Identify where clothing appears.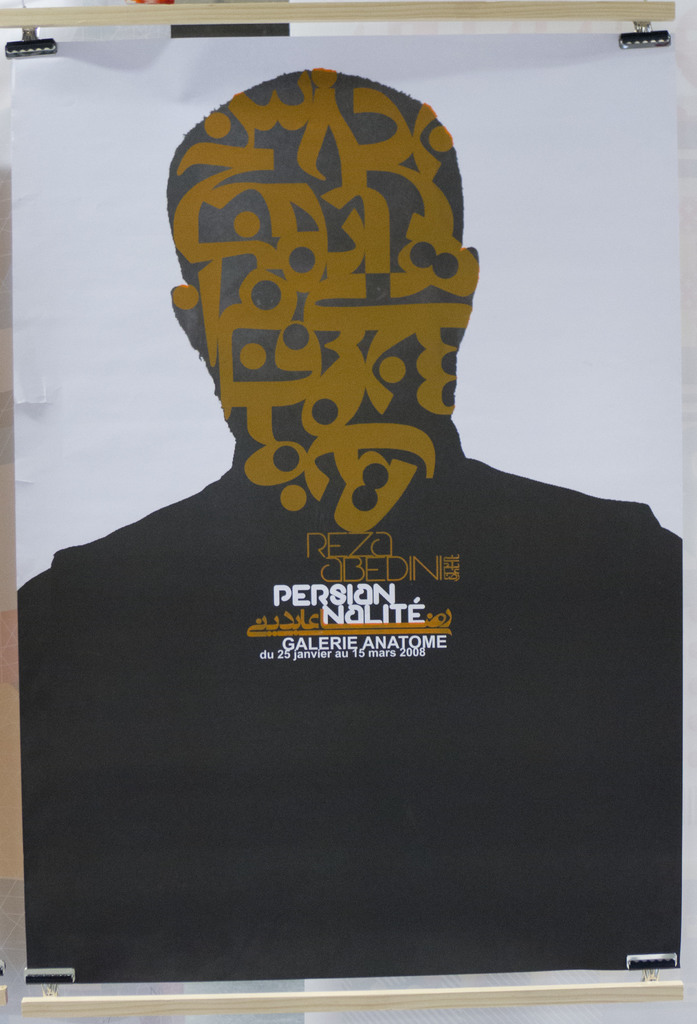
Appears at bbox=[47, 451, 646, 975].
